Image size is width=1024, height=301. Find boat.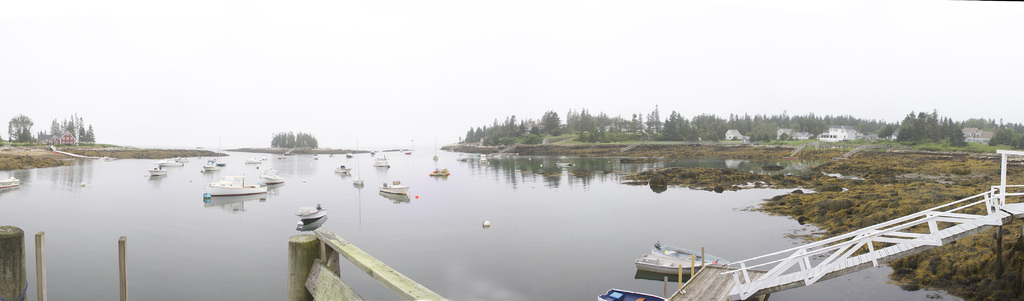
bbox(636, 243, 744, 285).
